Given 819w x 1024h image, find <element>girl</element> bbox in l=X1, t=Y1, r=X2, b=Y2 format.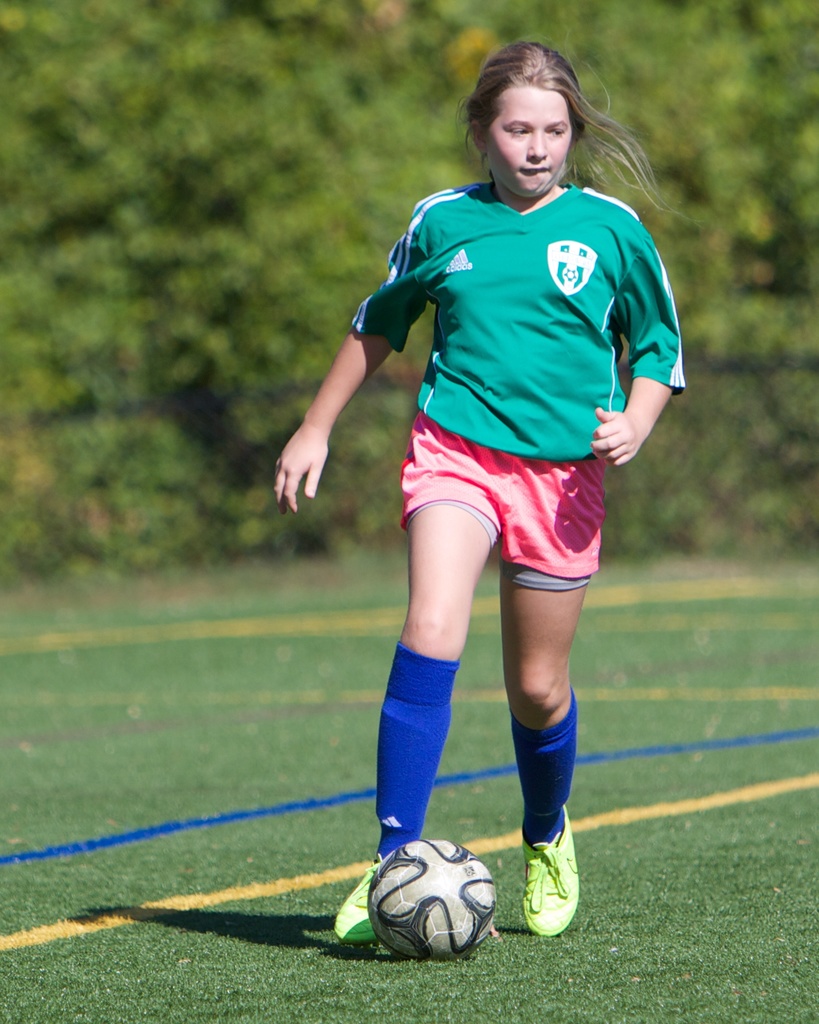
l=271, t=48, r=687, b=943.
